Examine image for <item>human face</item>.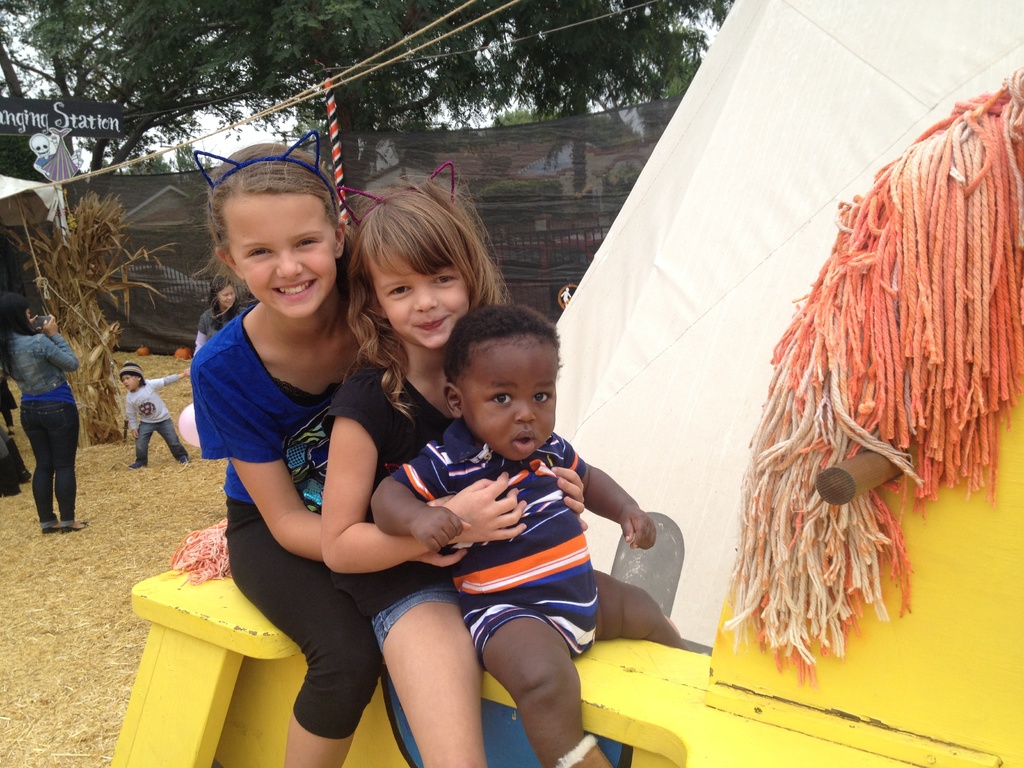
Examination result: (x1=36, y1=134, x2=49, y2=159).
